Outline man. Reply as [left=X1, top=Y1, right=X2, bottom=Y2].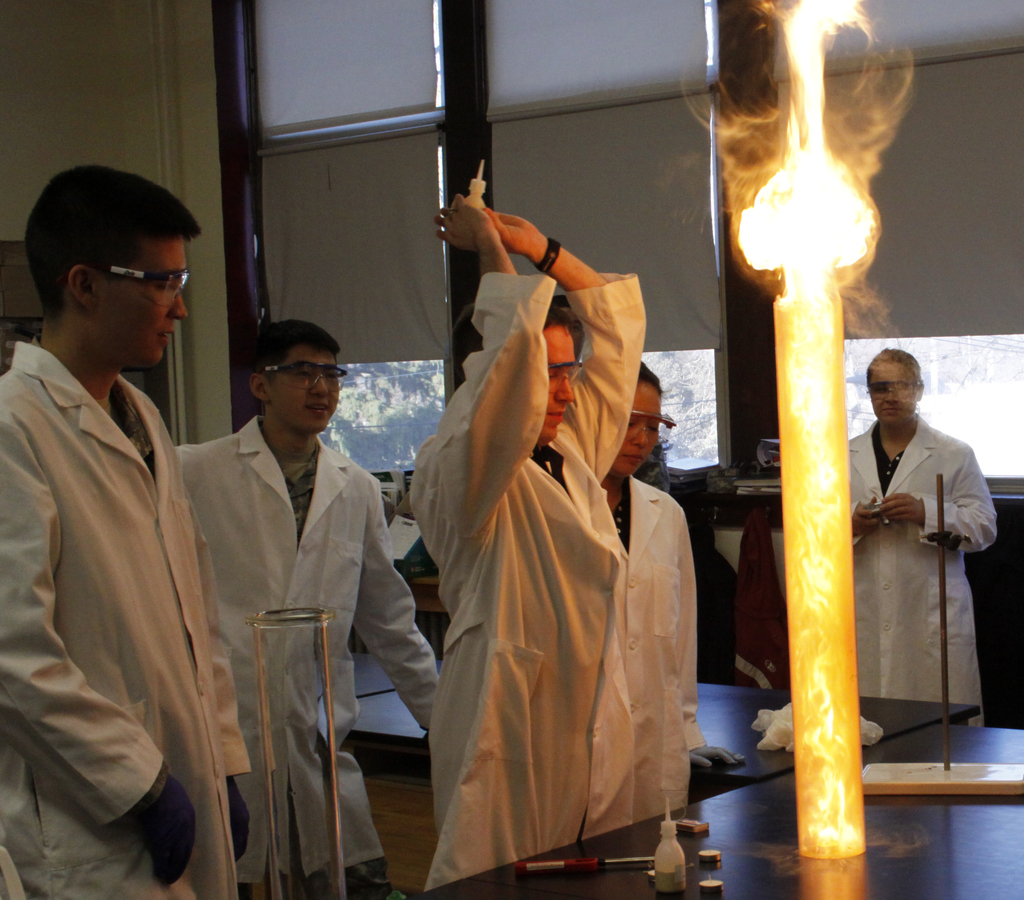
[left=404, top=191, right=650, bottom=887].
